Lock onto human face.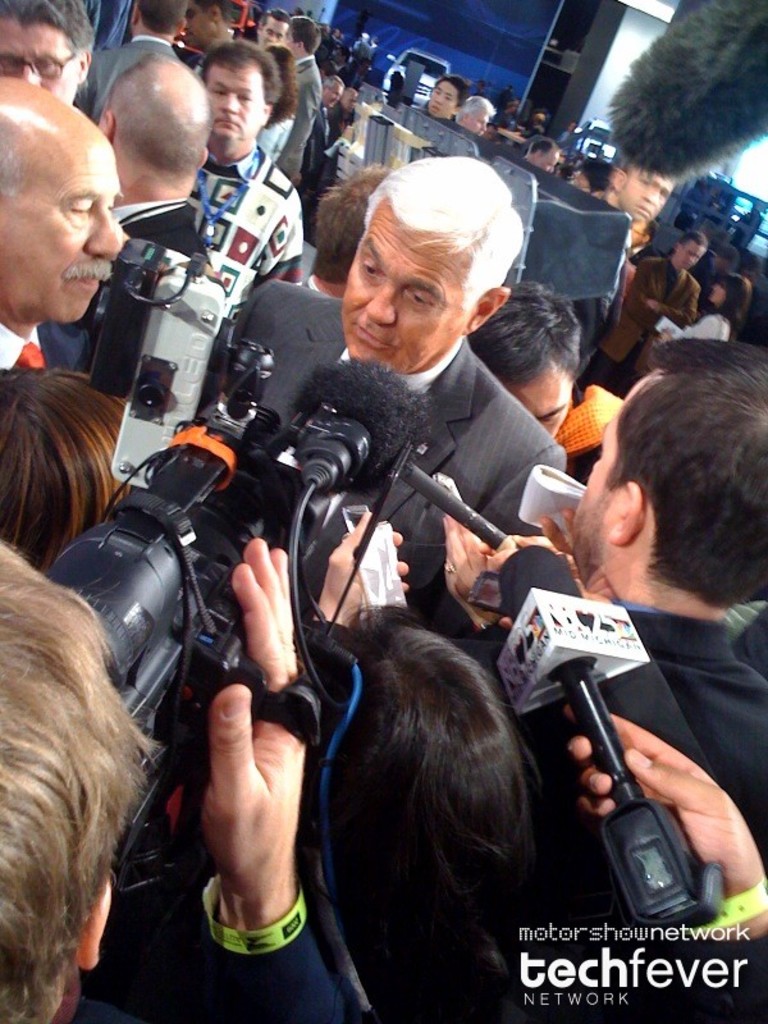
Locked: BBox(502, 355, 573, 440).
